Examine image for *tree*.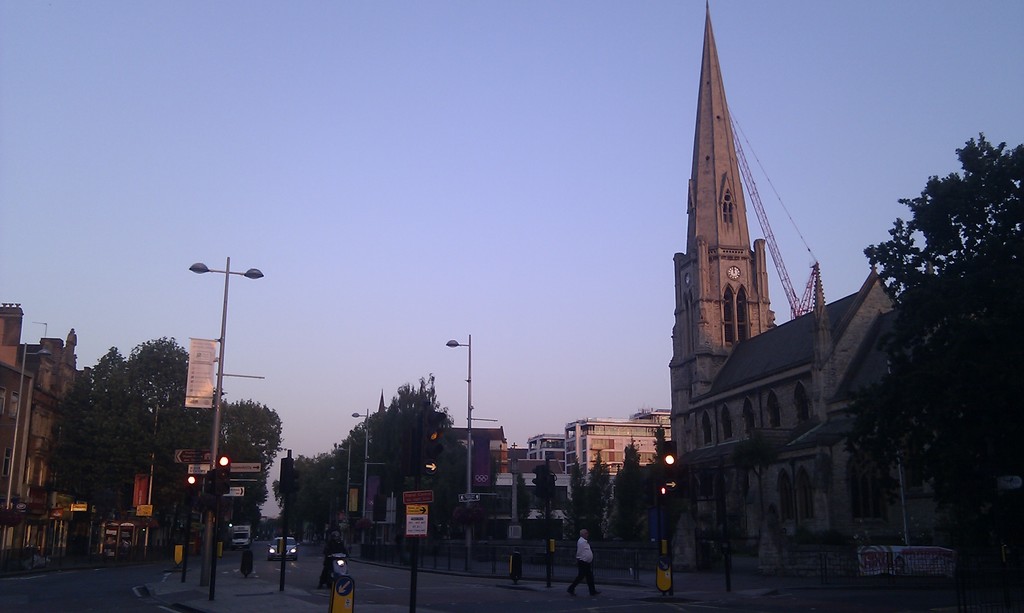
Examination result: BBox(529, 458, 561, 558).
